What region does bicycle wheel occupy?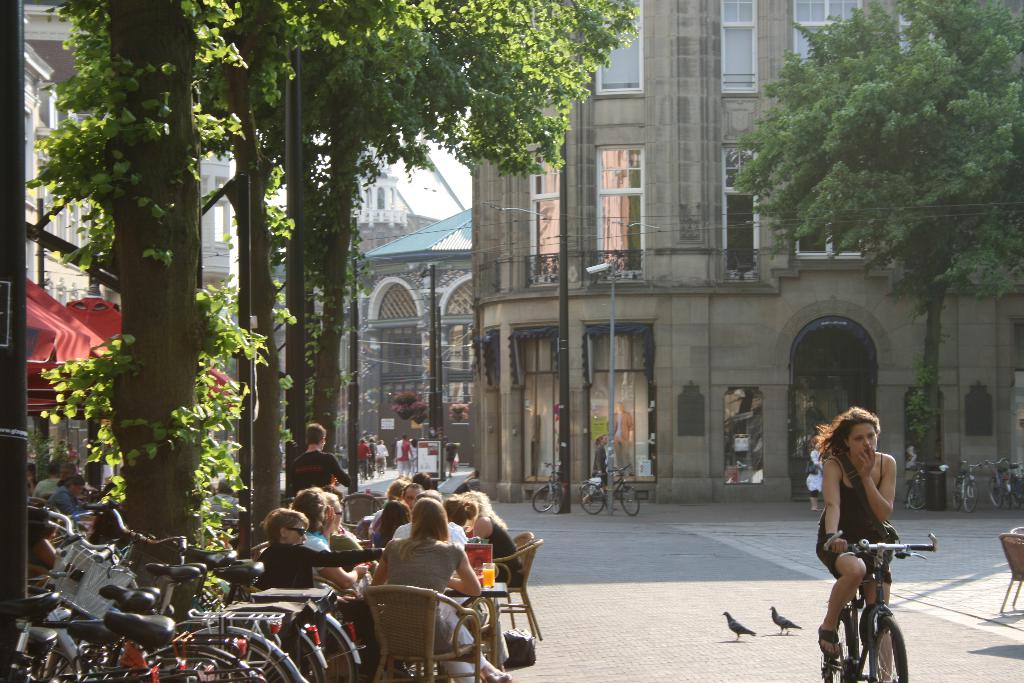
(left=580, top=480, right=605, bottom=518).
